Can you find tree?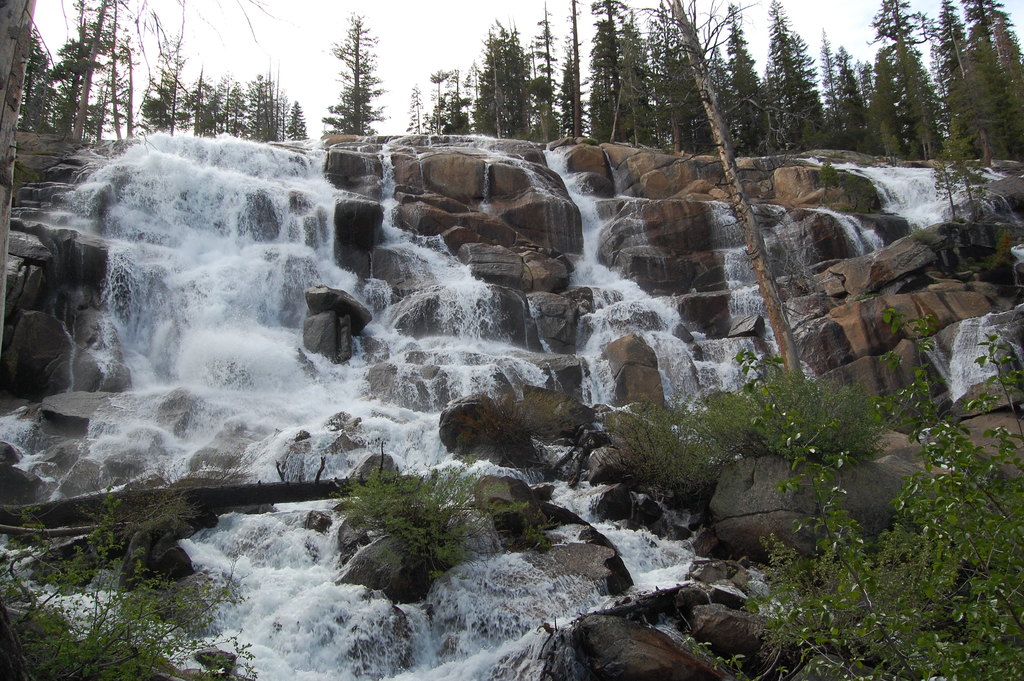
Yes, bounding box: x1=948 y1=42 x2=1006 y2=167.
